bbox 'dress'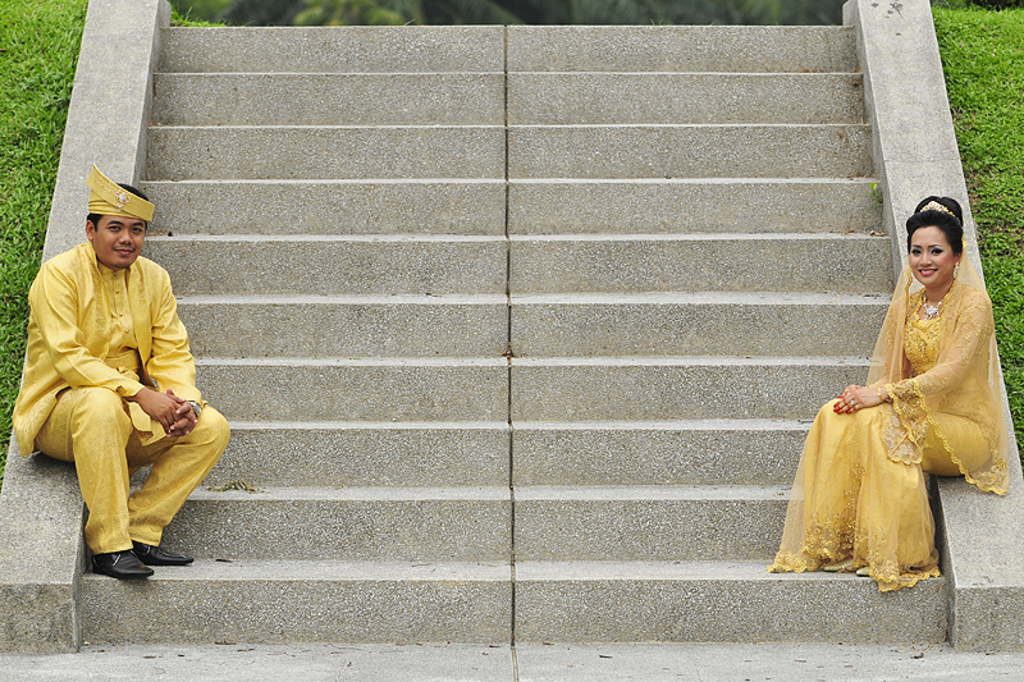
{"left": 796, "top": 267, "right": 1009, "bottom": 582}
